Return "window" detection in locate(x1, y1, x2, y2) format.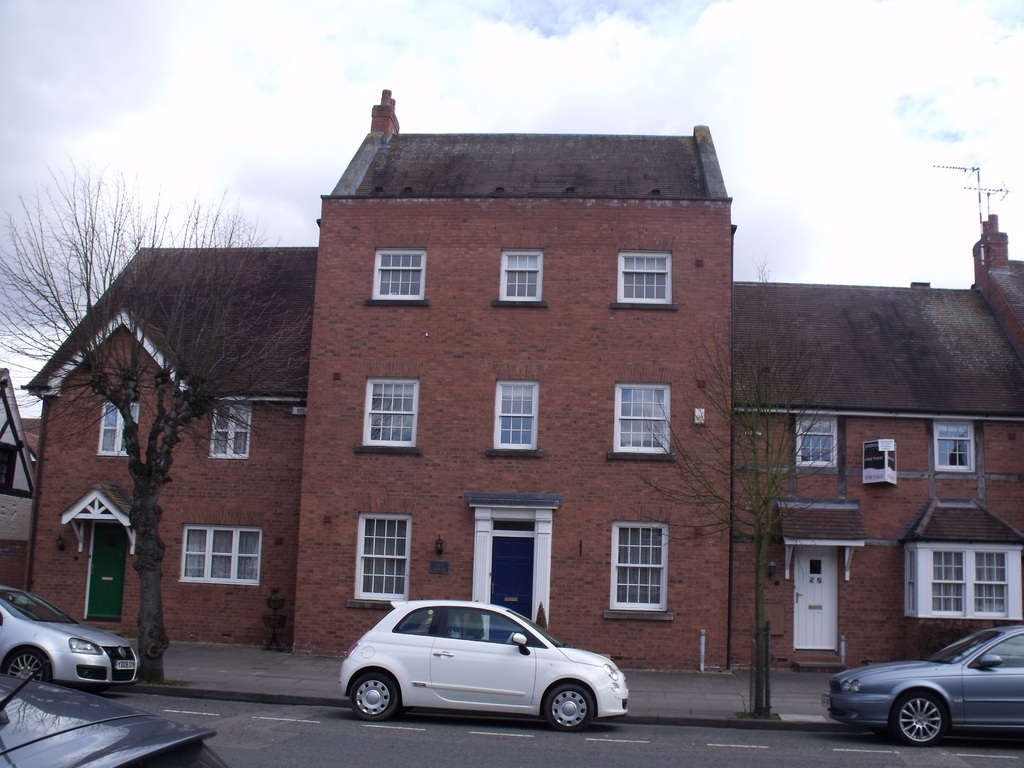
locate(493, 246, 546, 308).
